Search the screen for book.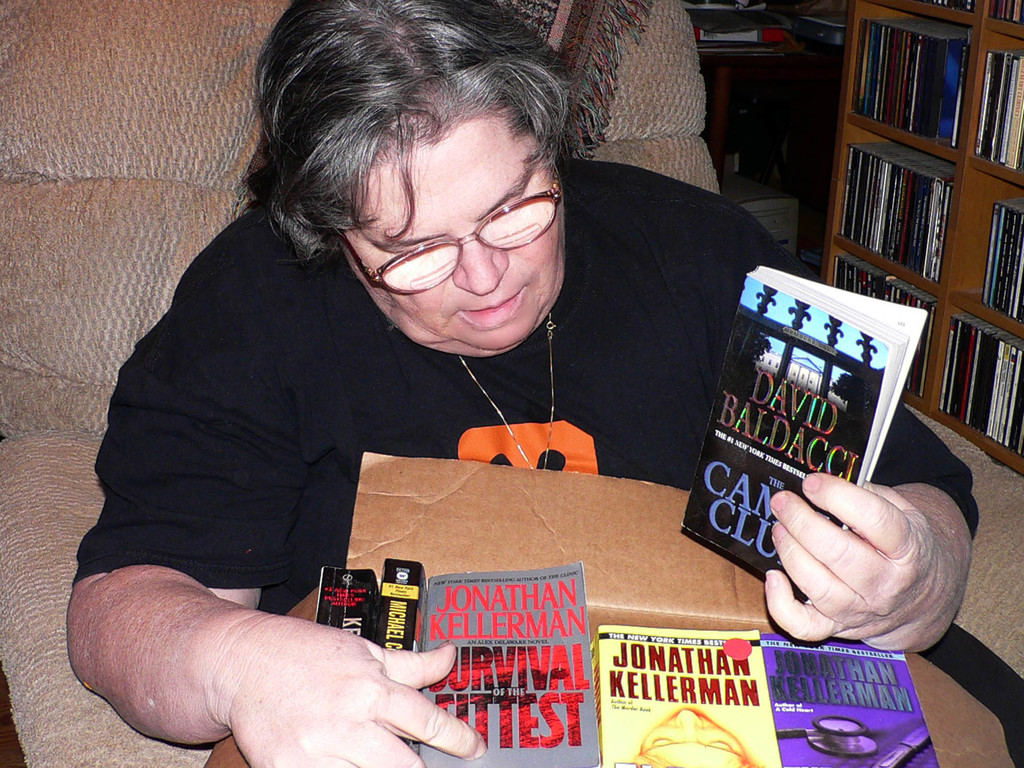
Found at bbox=(315, 563, 387, 647).
